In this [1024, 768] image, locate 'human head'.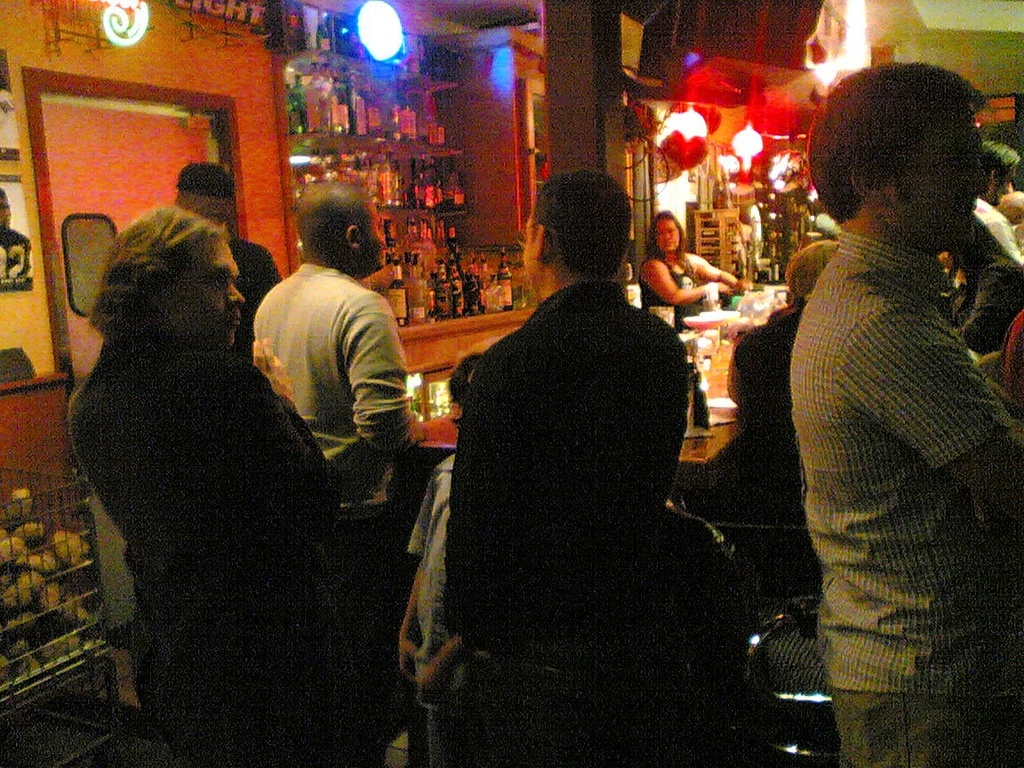
Bounding box: region(90, 208, 252, 353).
